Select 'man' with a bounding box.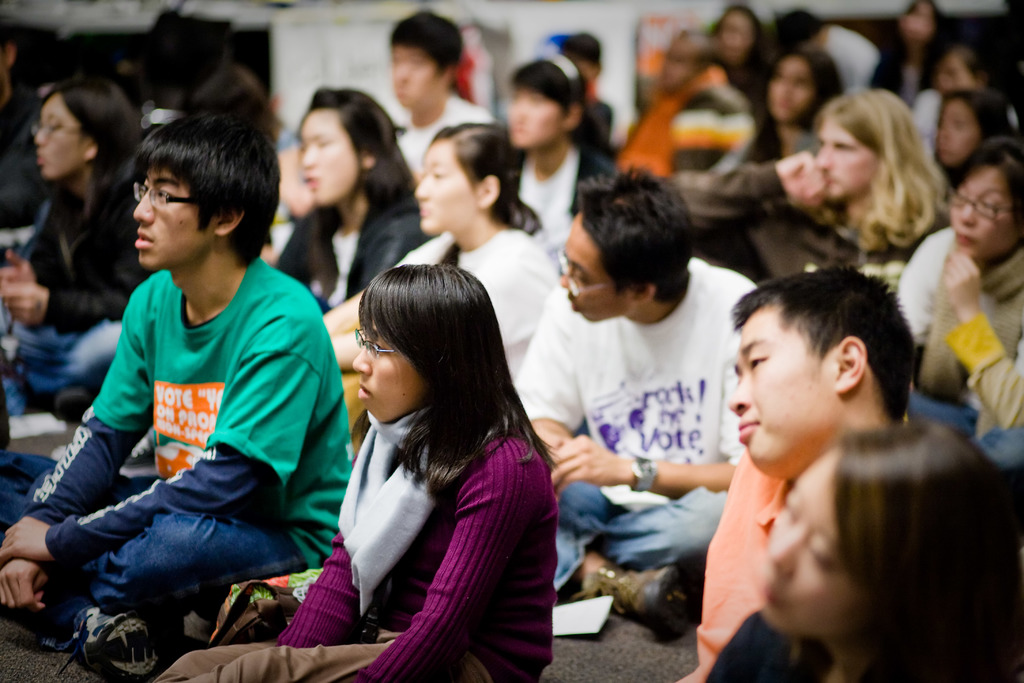
{"left": 502, "top": 52, "right": 620, "bottom": 262}.
